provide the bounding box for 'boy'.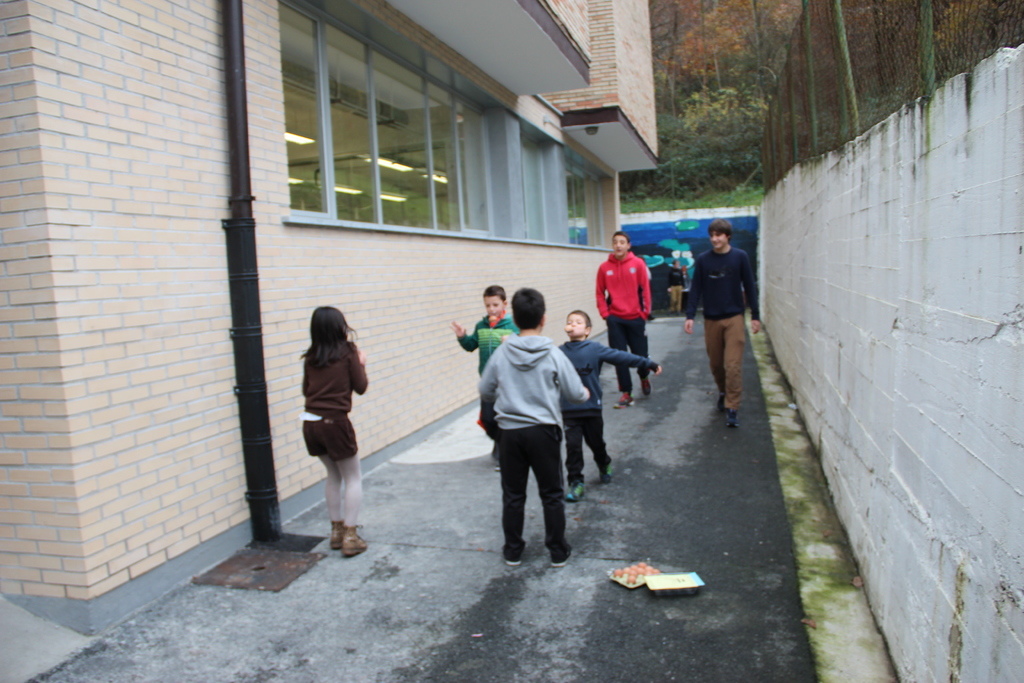
l=555, t=310, r=662, b=506.
